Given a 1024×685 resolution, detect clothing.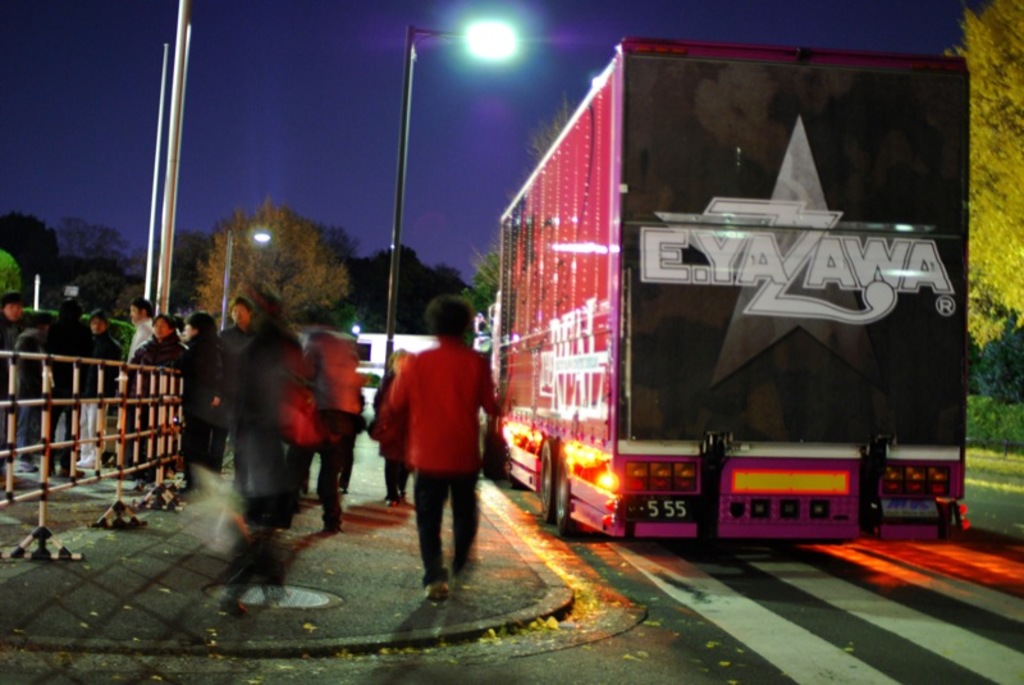
l=45, t=318, r=100, b=425.
